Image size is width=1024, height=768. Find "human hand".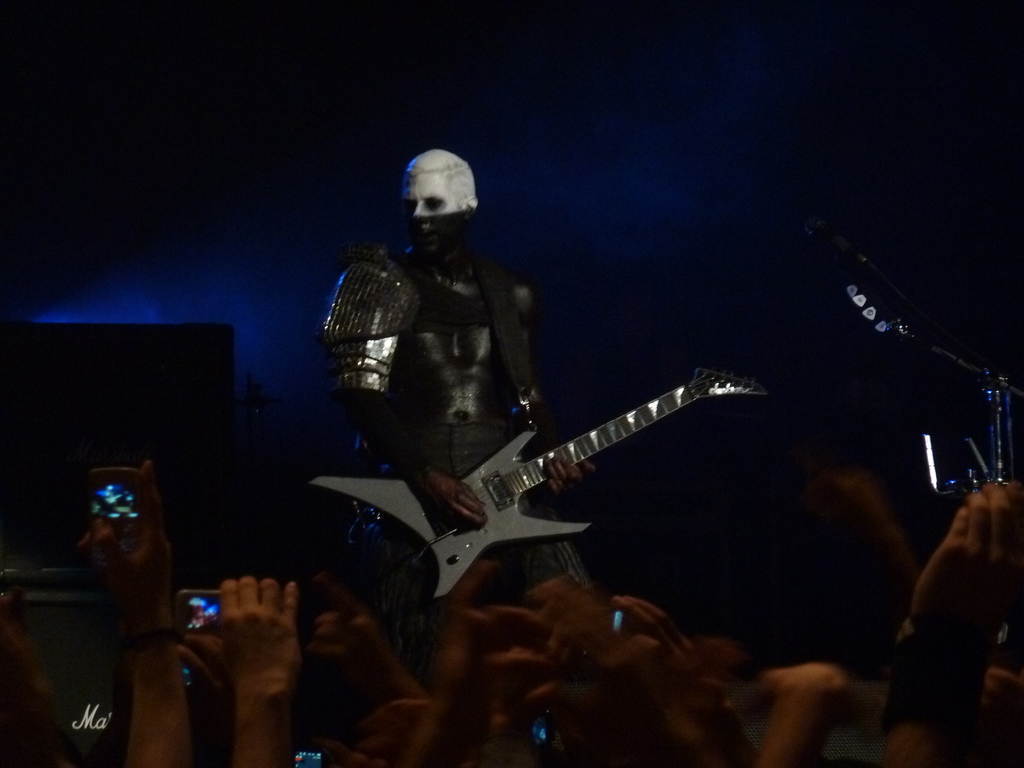
77, 455, 175, 638.
